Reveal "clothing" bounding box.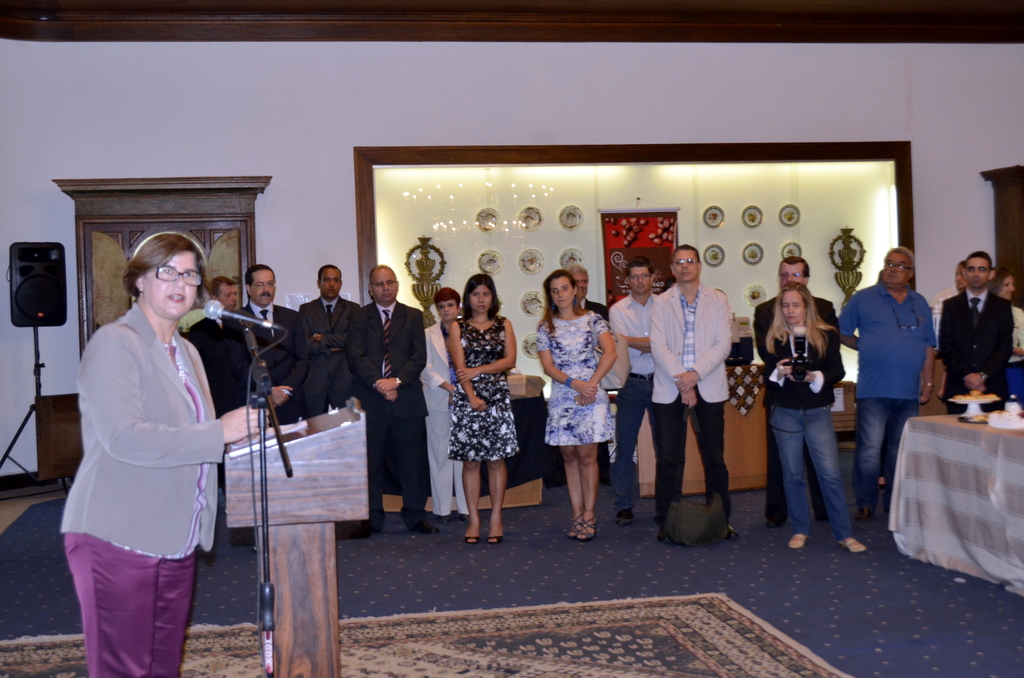
Revealed: pyautogui.locateOnScreen(231, 295, 296, 416).
